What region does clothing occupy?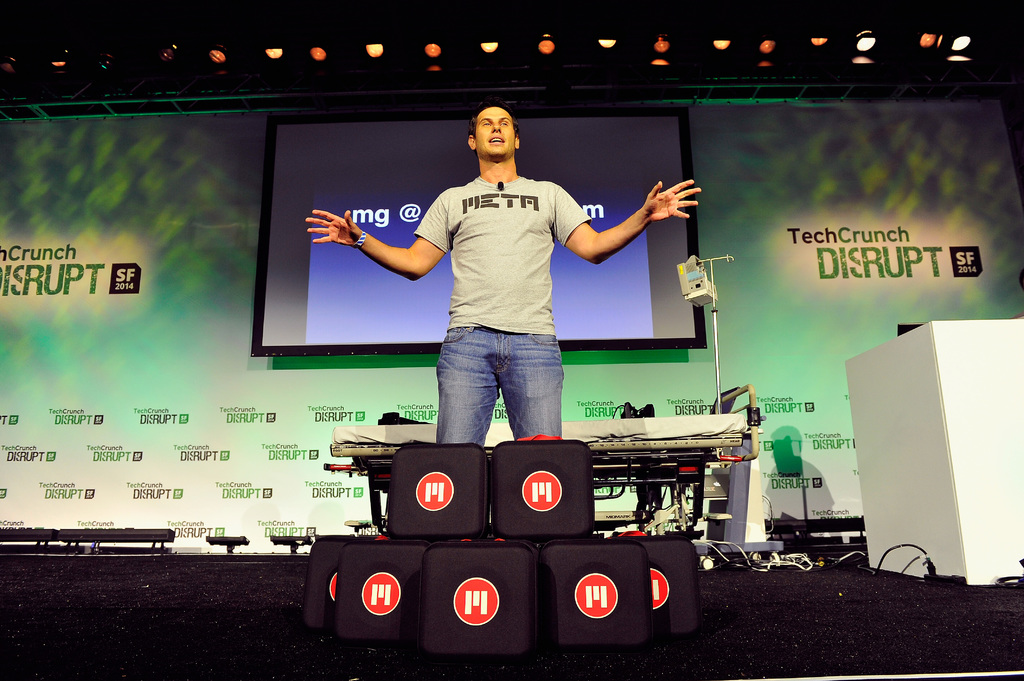
rect(404, 143, 598, 455).
